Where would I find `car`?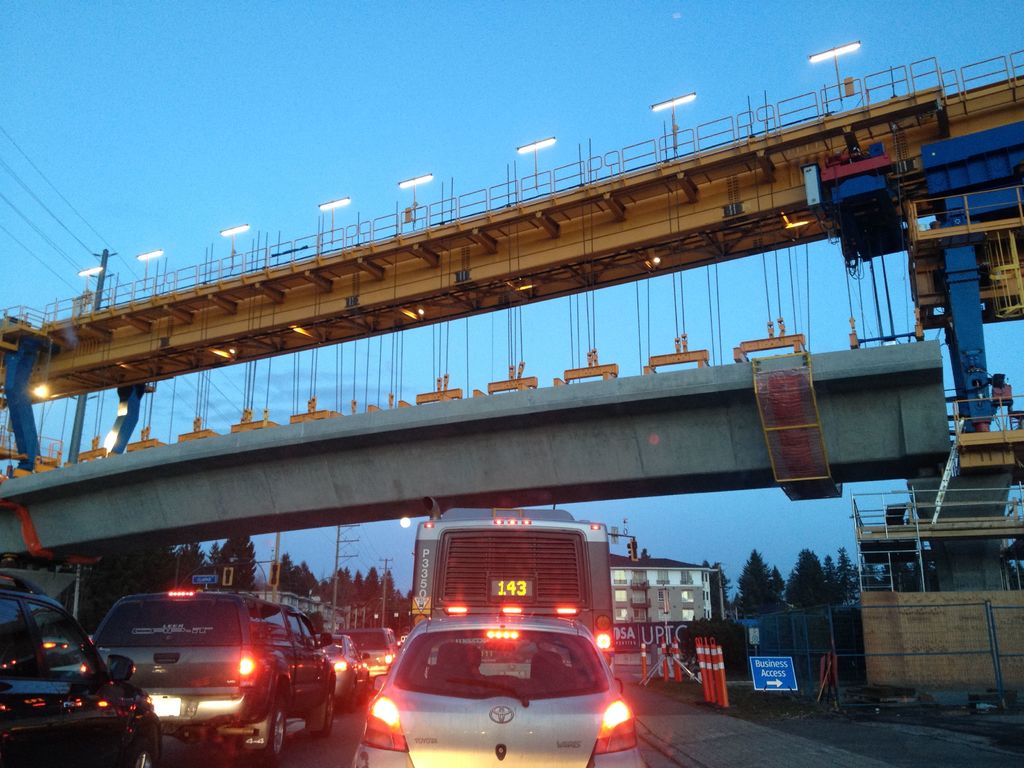
At [left=0, top=572, right=159, bottom=767].
